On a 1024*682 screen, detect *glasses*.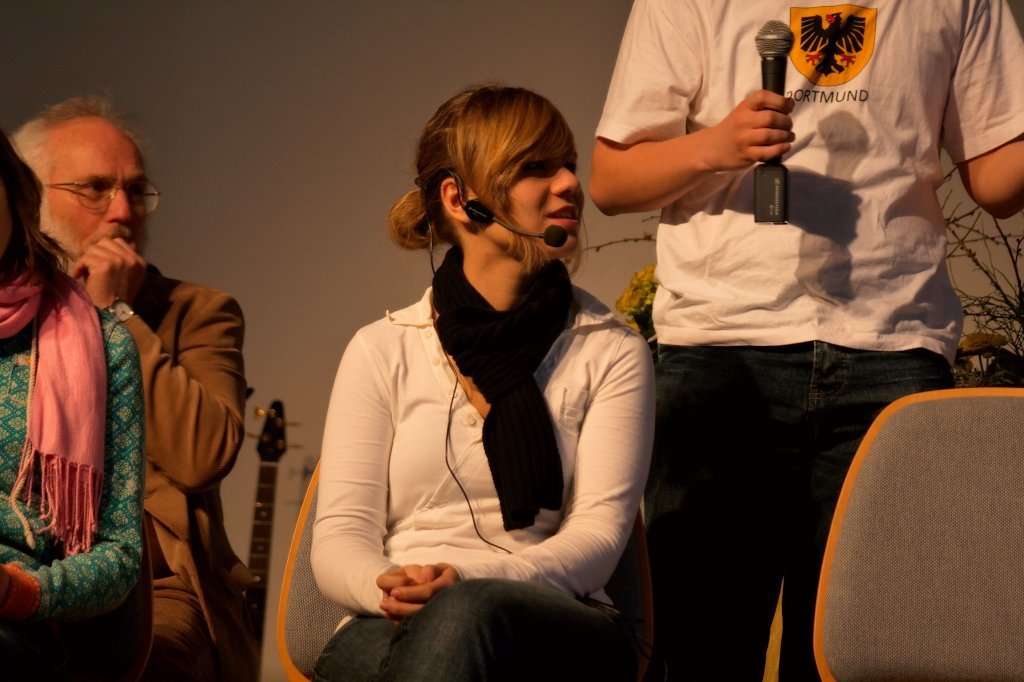
detection(37, 175, 165, 219).
